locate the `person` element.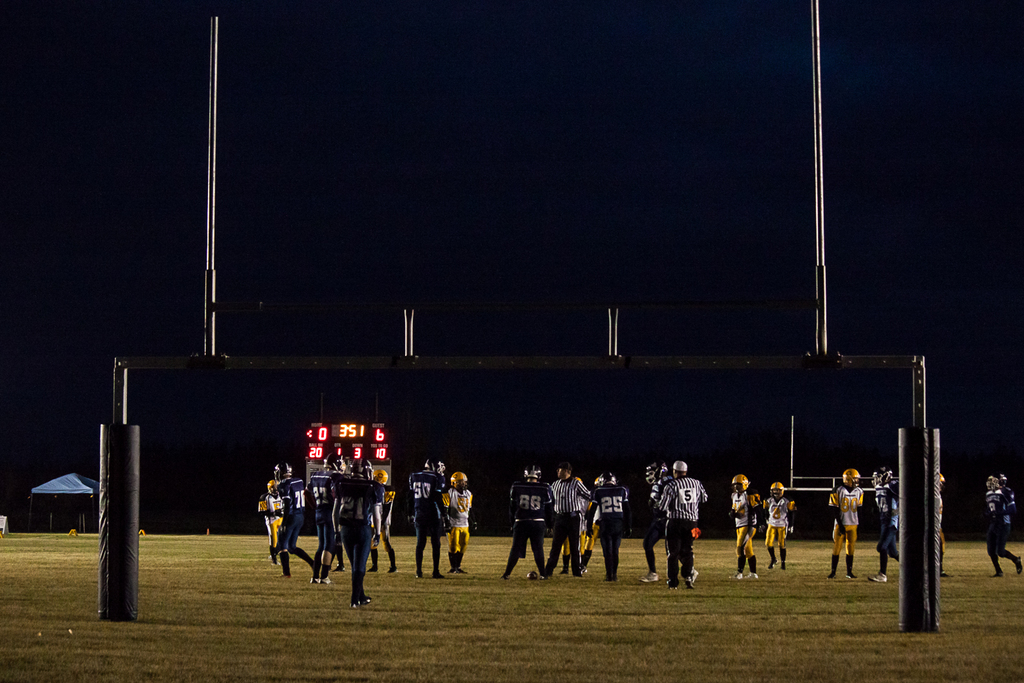
Element bbox: (664, 454, 705, 583).
